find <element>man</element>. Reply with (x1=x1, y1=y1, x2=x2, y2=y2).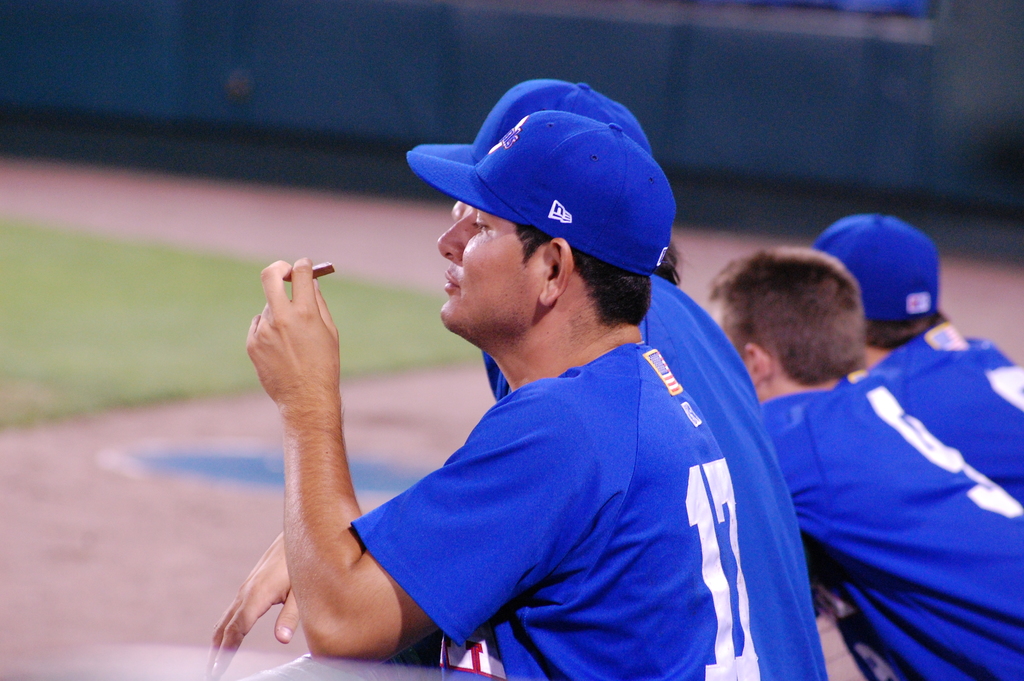
(x1=409, y1=80, x2=829, y2=680).
